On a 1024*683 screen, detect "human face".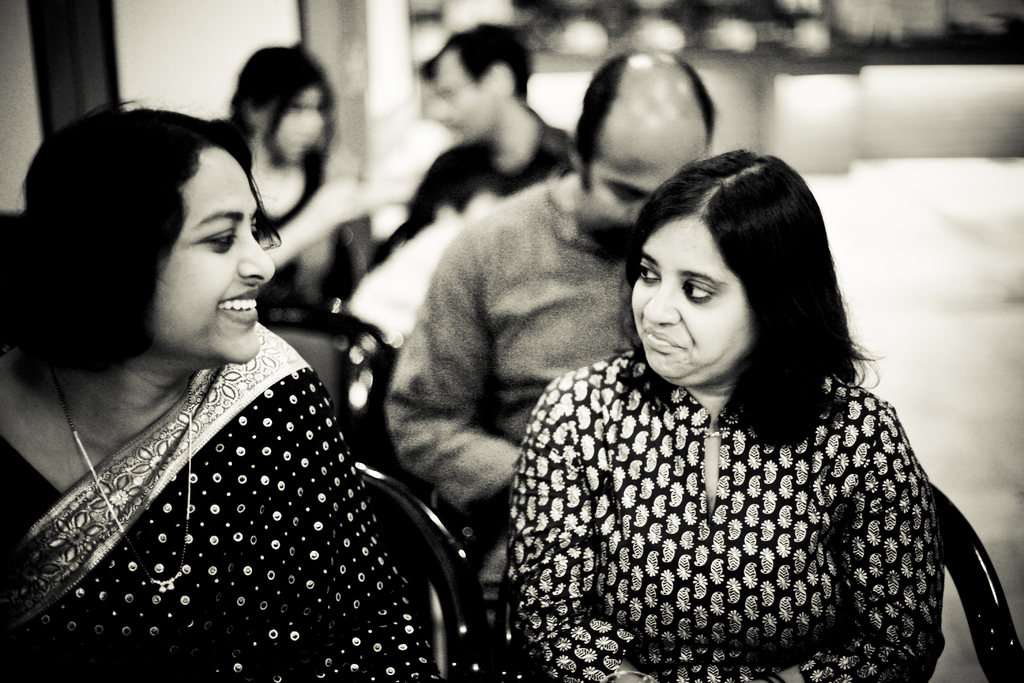
box=[570, 142, 697, 261].
